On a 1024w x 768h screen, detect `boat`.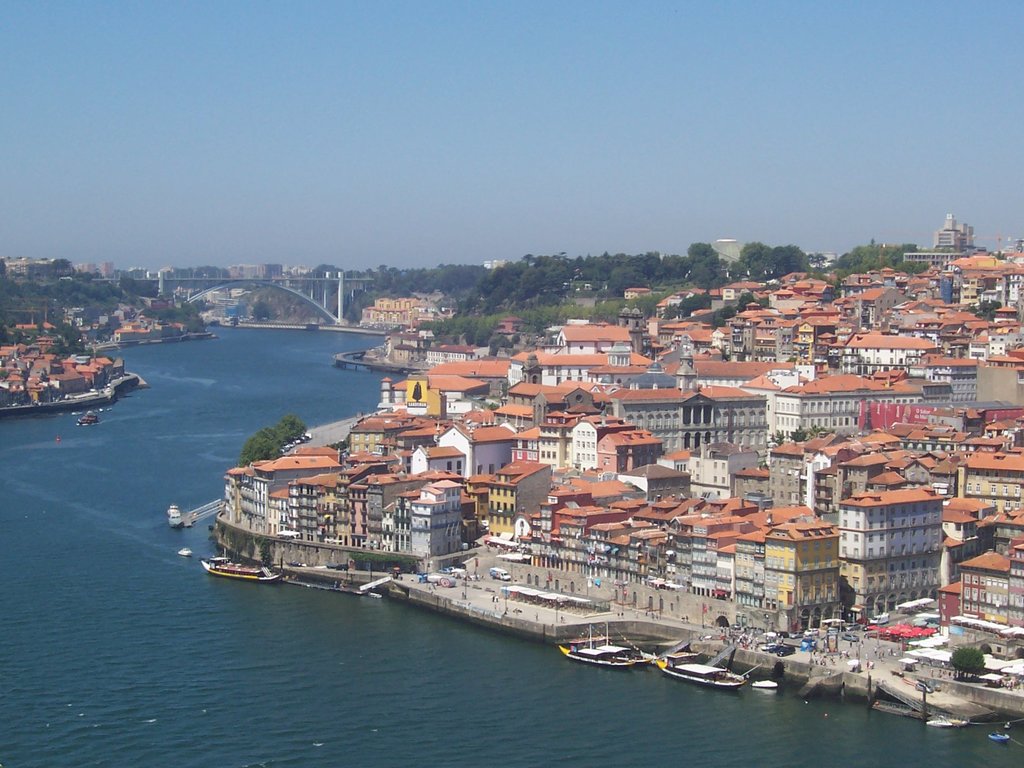
<box>79,408,95,426</box>.
